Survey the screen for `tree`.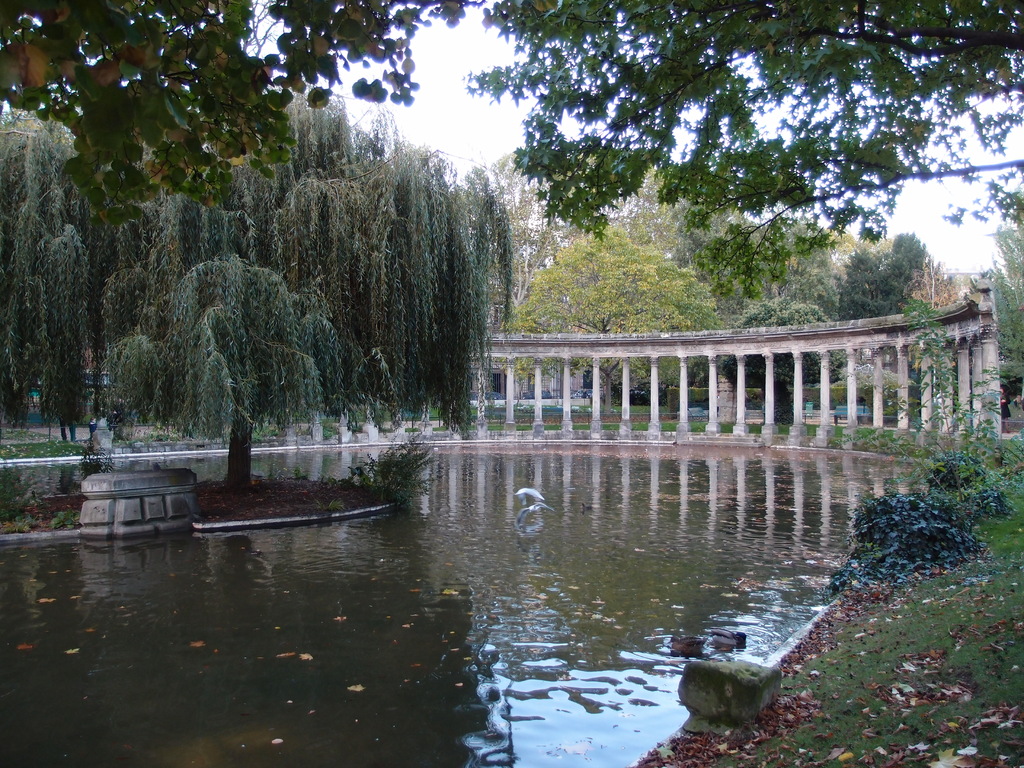
Survey found: BBox(459, 147, 762, 336).
